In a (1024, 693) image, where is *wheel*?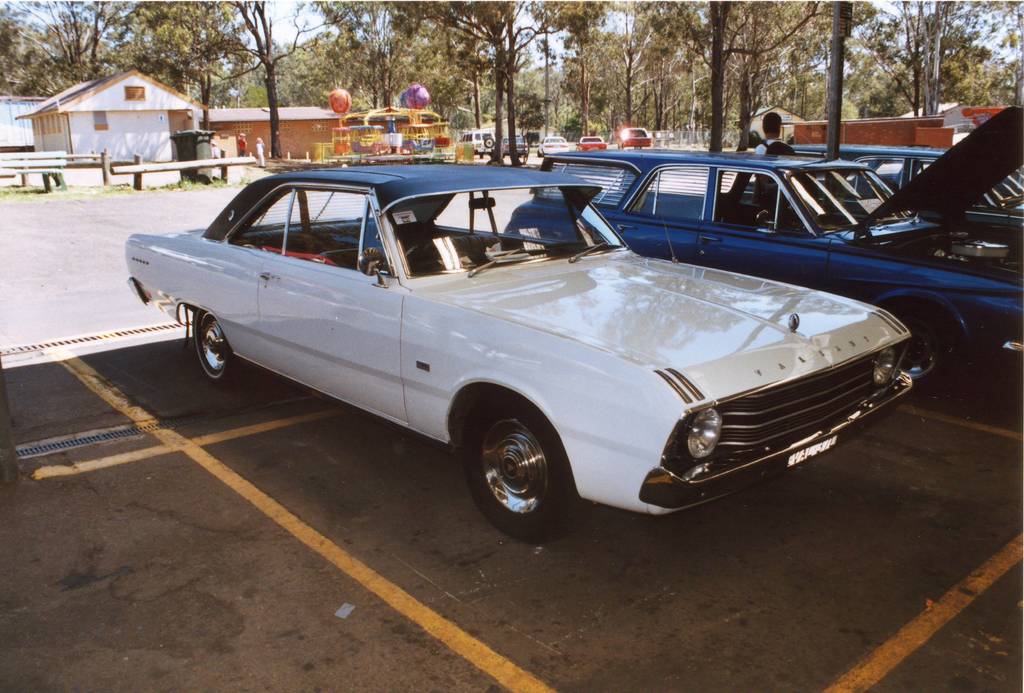
[x1=193, y1=304, x2=238, y2=383].
